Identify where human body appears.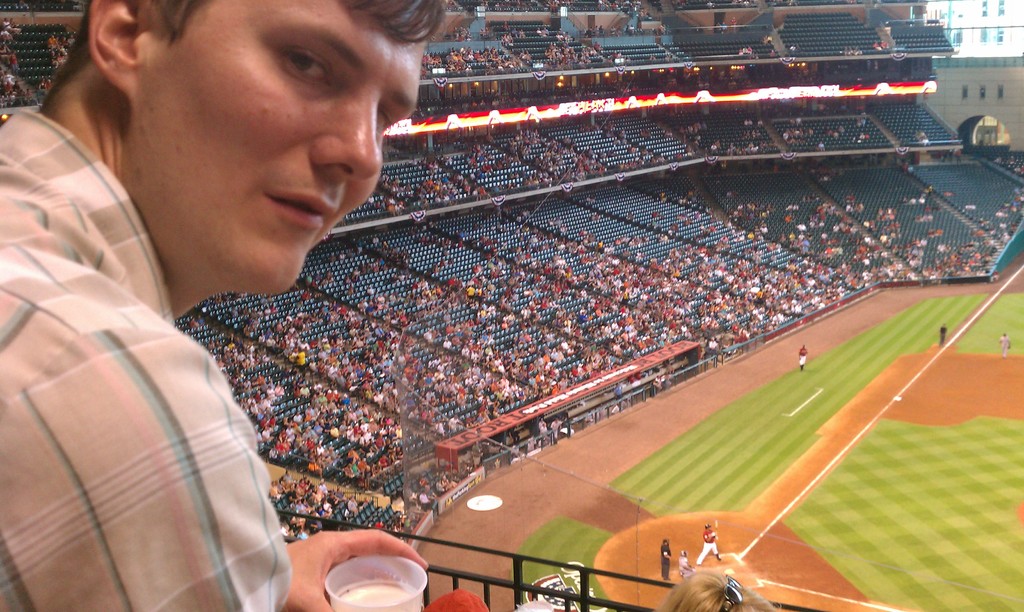
Appears at locate(796, 345, 810, 371).
